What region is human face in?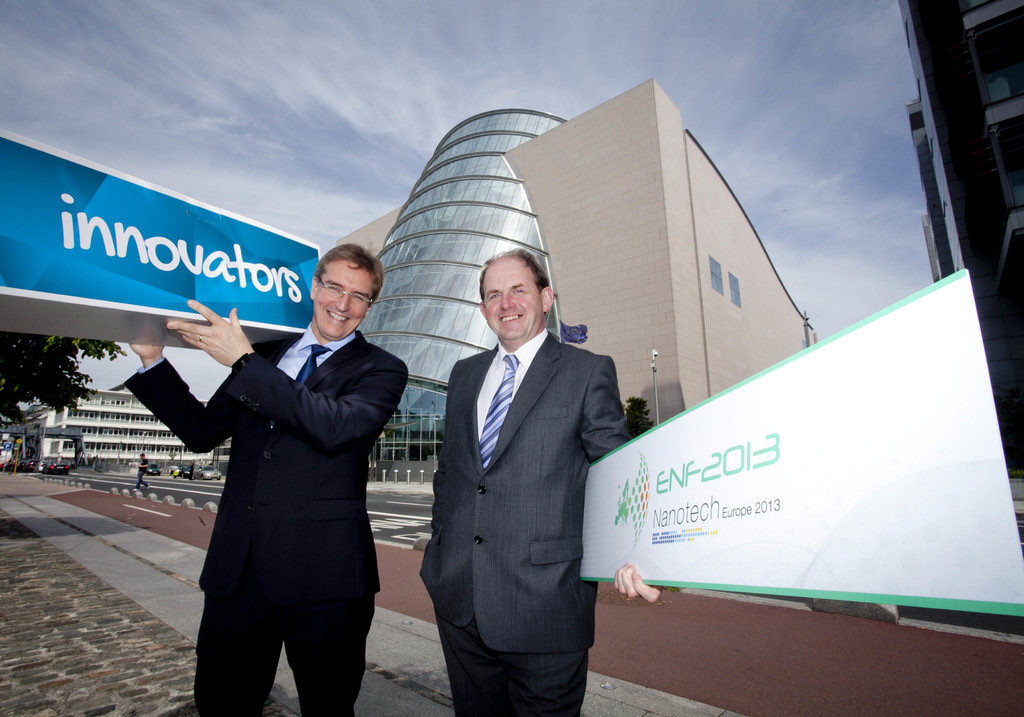
314 261 372 340.
